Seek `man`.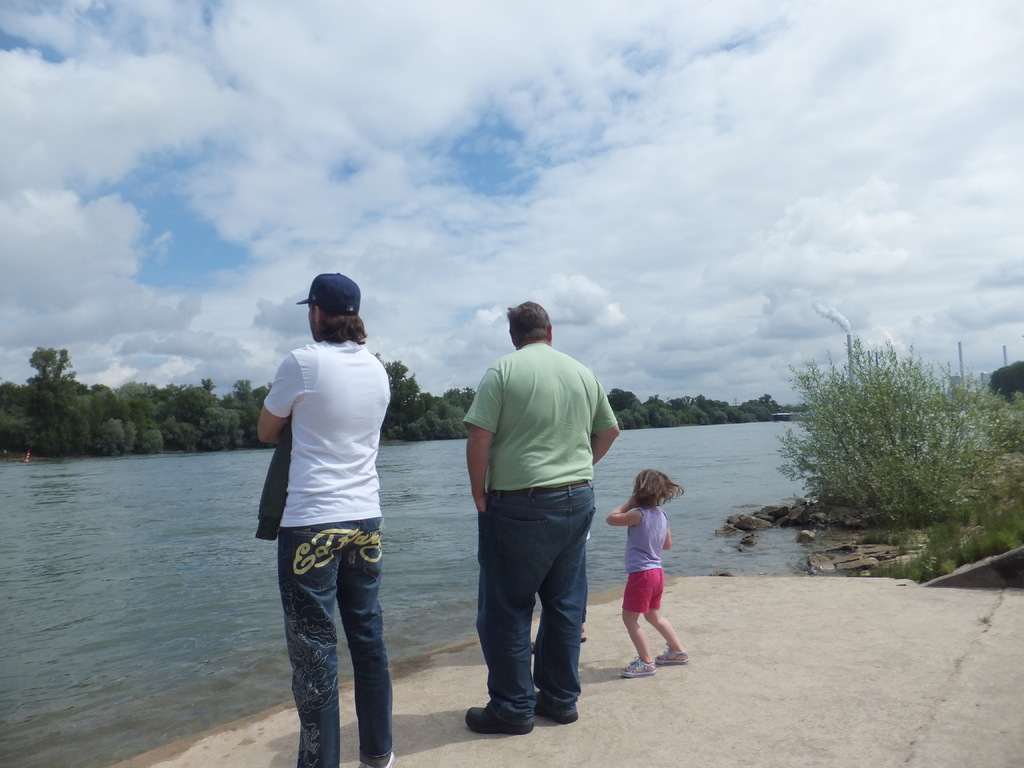
454,305,615,749.
